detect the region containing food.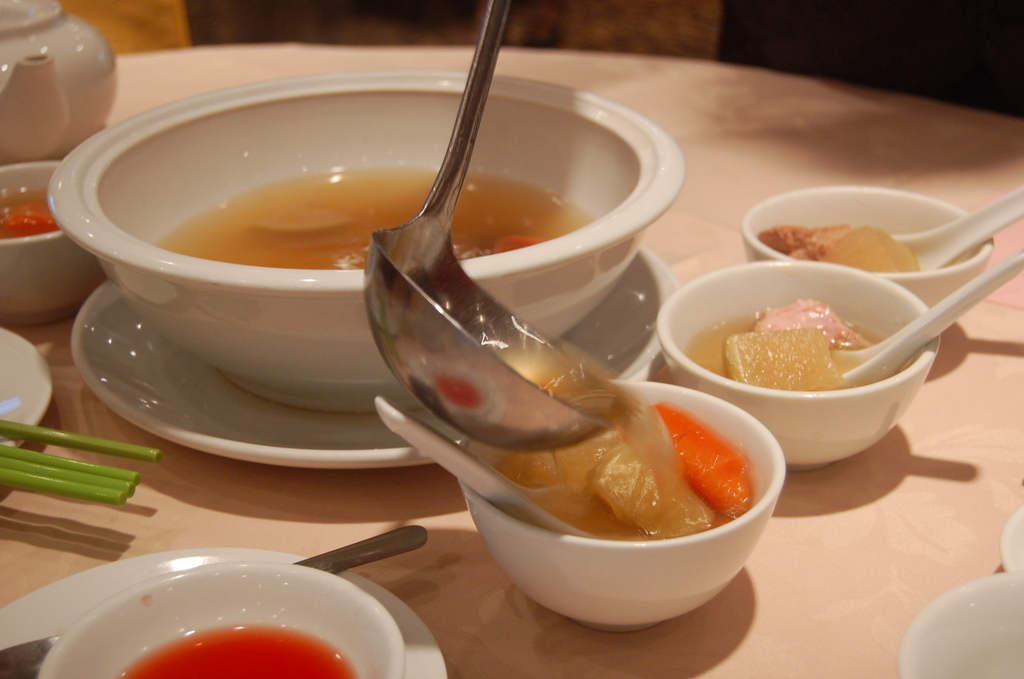
[left=745, top=294, right=868, bottom=350].
